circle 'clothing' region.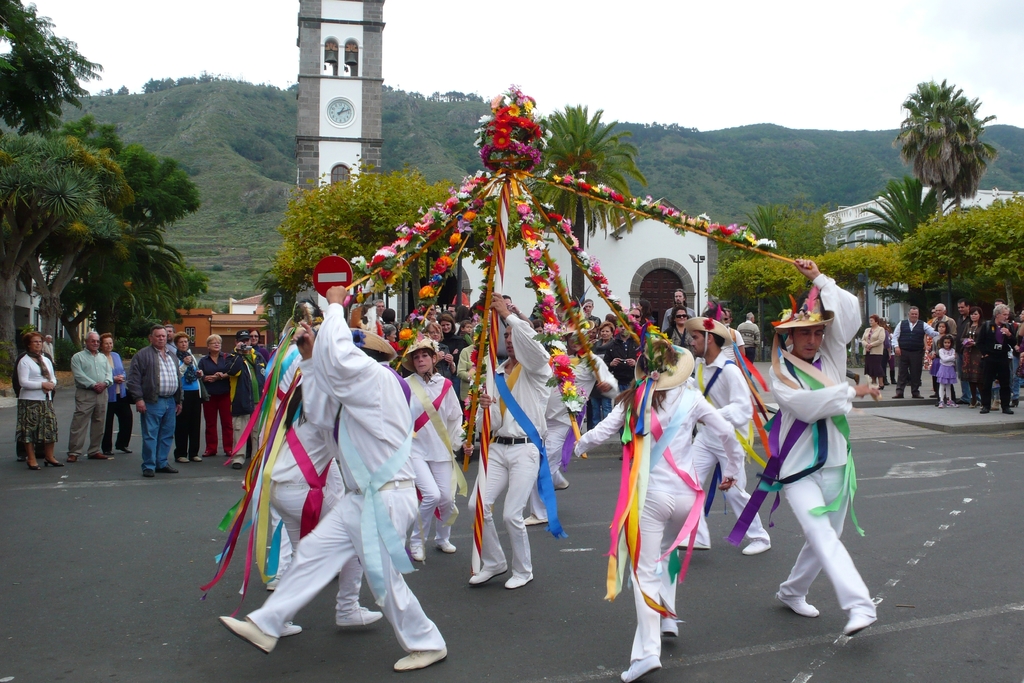
Region: {"left": 172, "top": 355, "right": 207, "bottom": 456}.
